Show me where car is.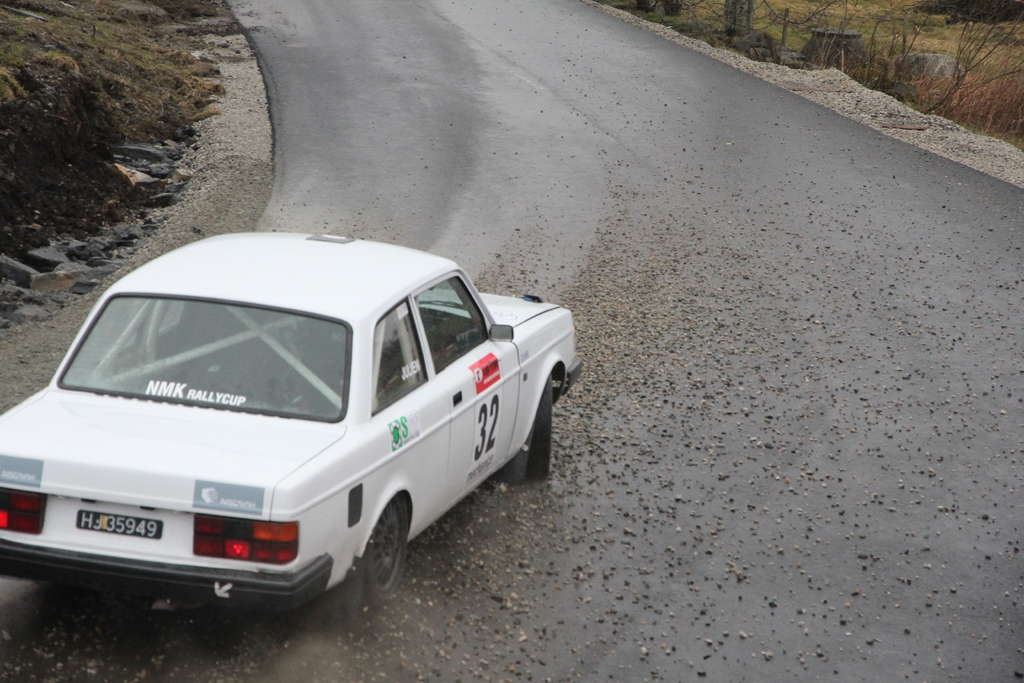
car is at 0 231 584 602.
